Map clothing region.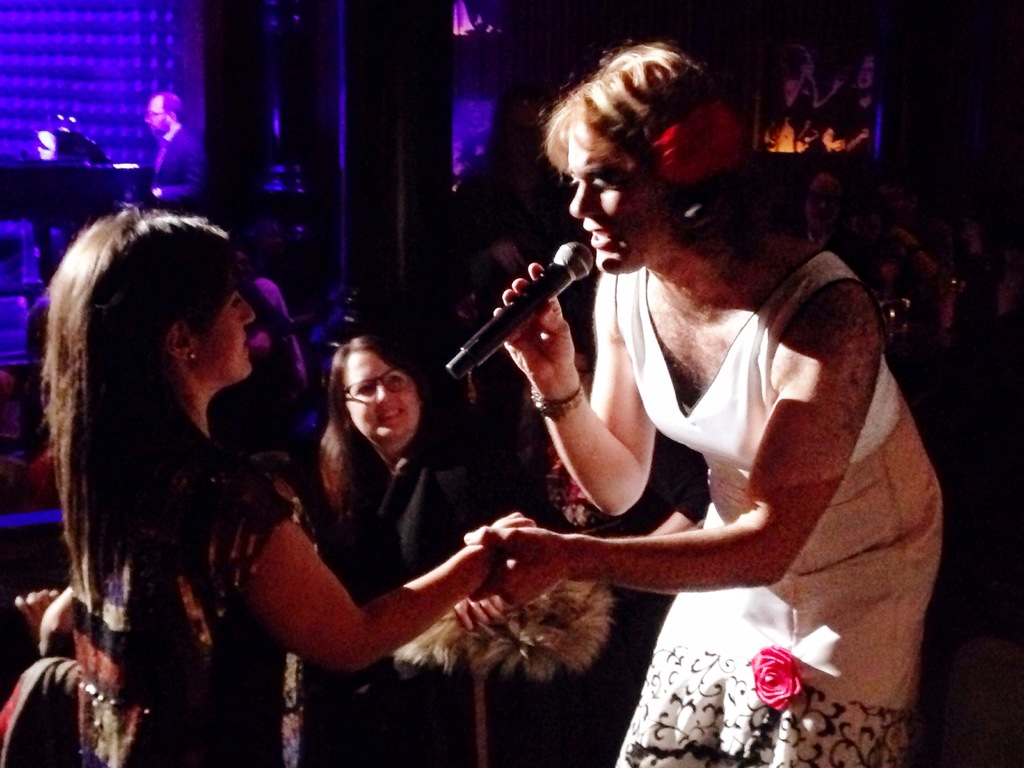
Mapped to bbox=(248, 275, 310, 389).
